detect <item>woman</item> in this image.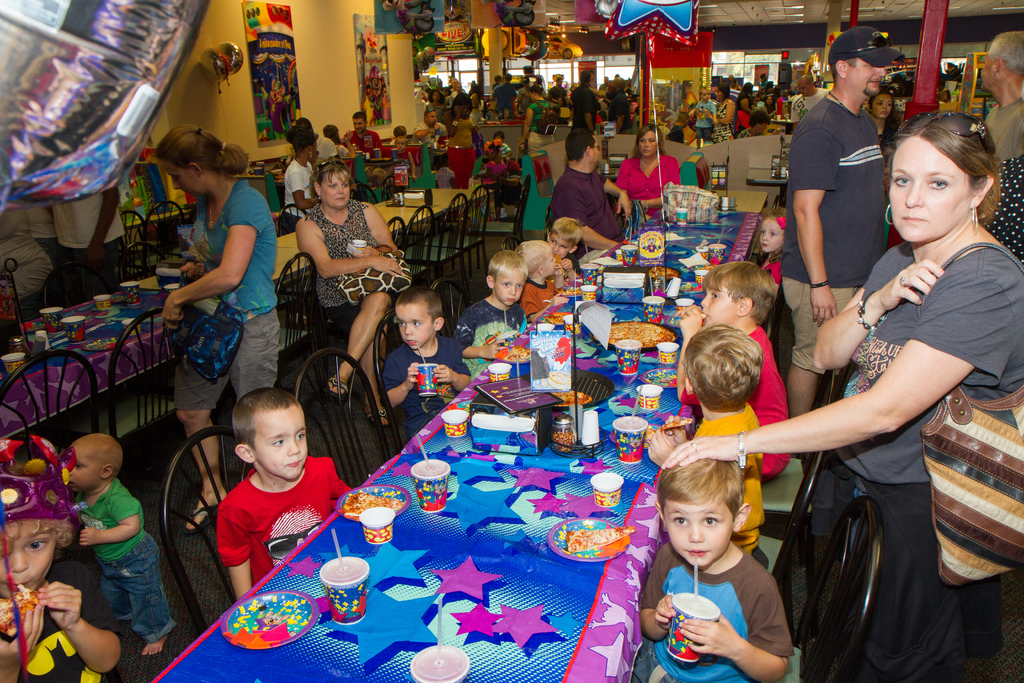
Detection: (x1=152, y1=128, x2=279, y2=529).
